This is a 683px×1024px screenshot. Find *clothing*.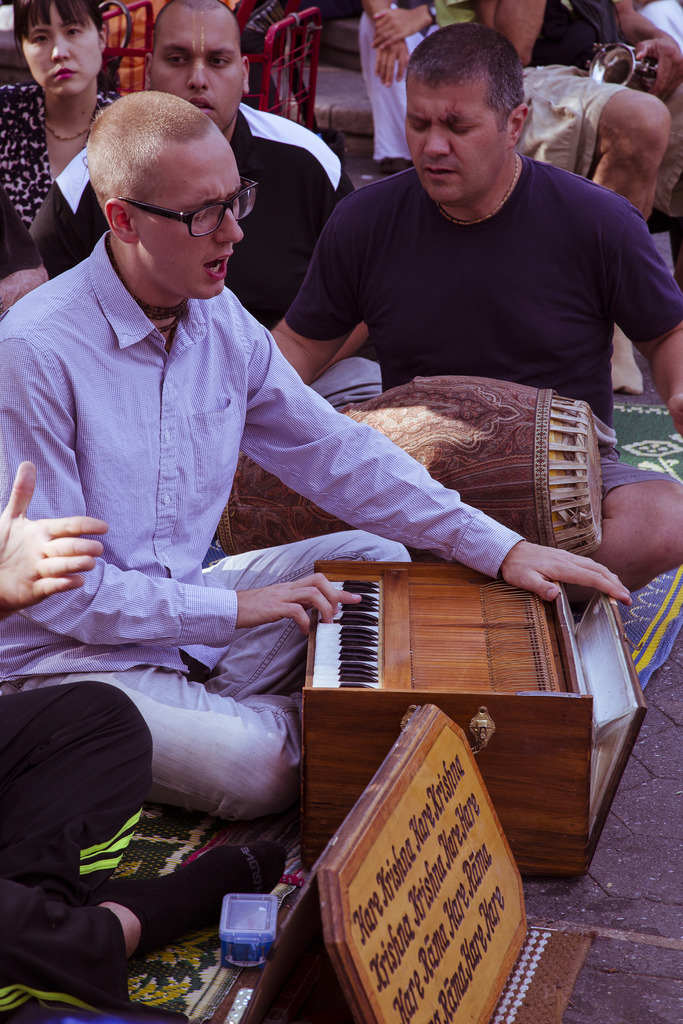
Bounding box: 0:234:515:825.
